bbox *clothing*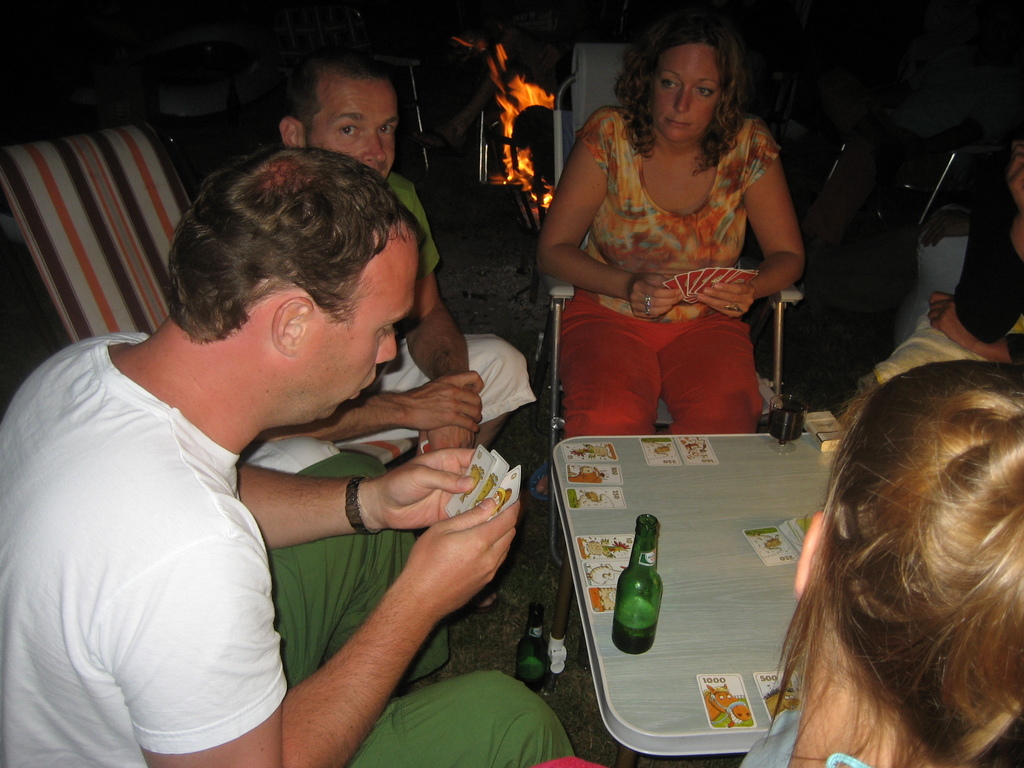
box(0, 330, 575, 767)
